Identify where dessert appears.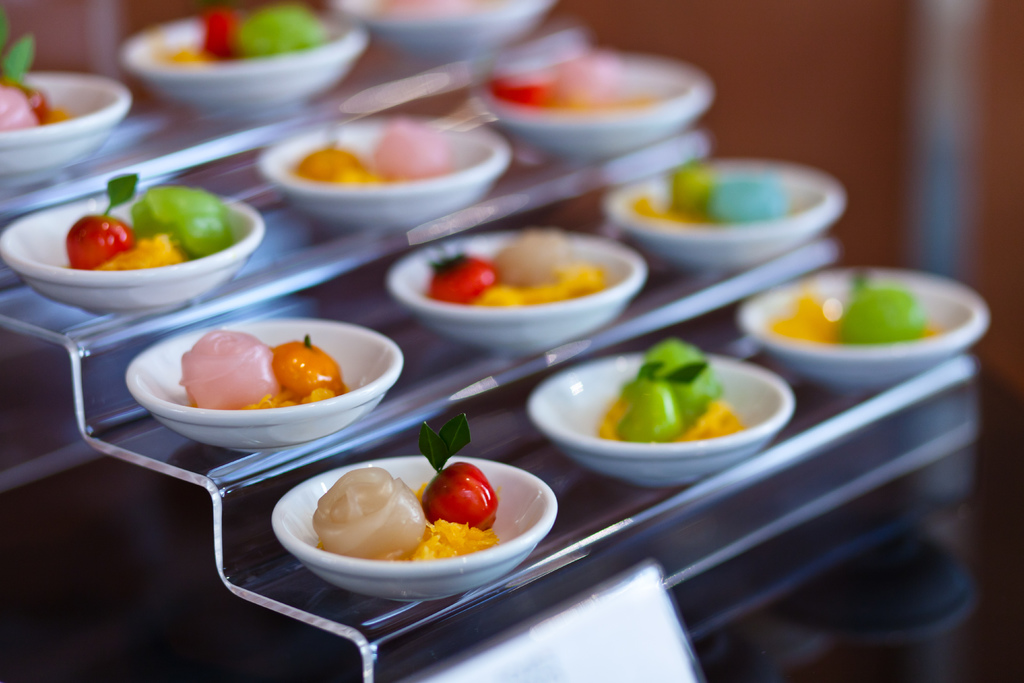
Appears at box=[310, 413, 501, 562].
